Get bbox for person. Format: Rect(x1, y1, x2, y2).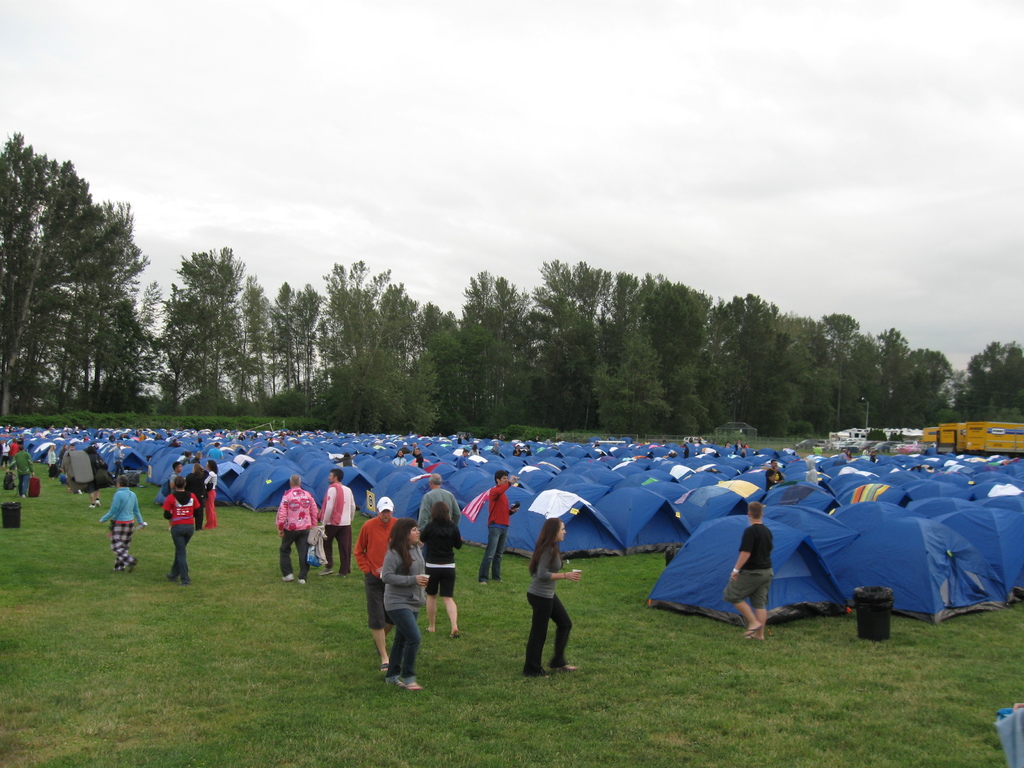
Rect(276, 476, 319, 586).
